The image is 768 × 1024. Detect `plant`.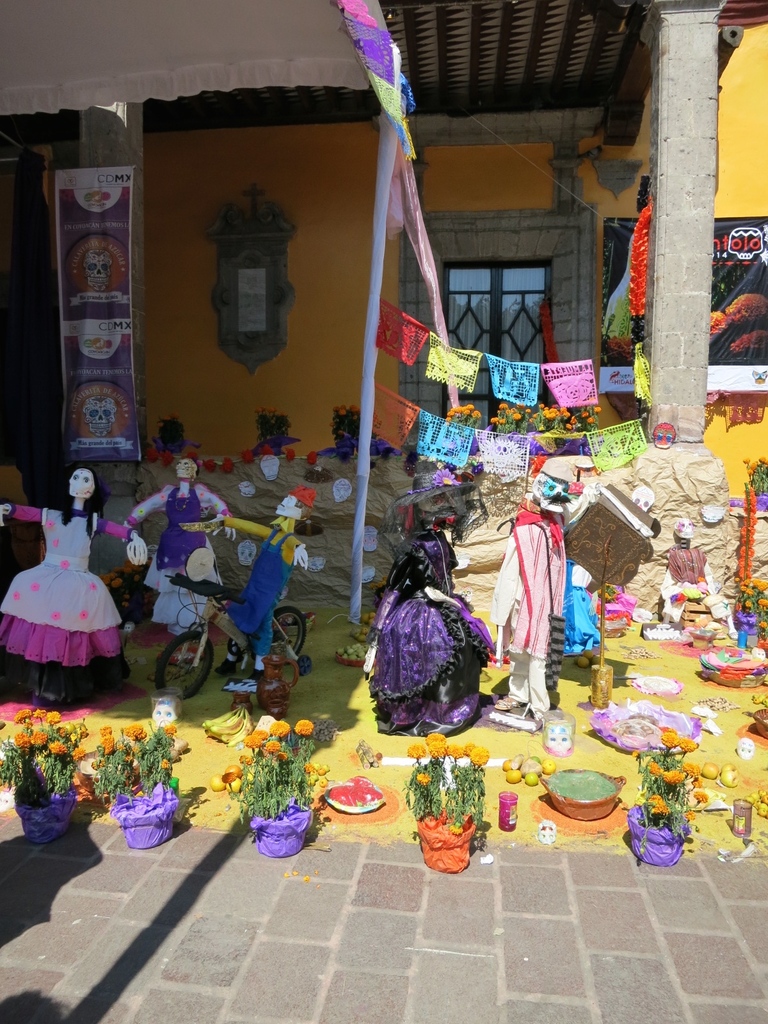
Detection: {"left": 733, "top": 569, "right": 767, "bottom": 641}.
